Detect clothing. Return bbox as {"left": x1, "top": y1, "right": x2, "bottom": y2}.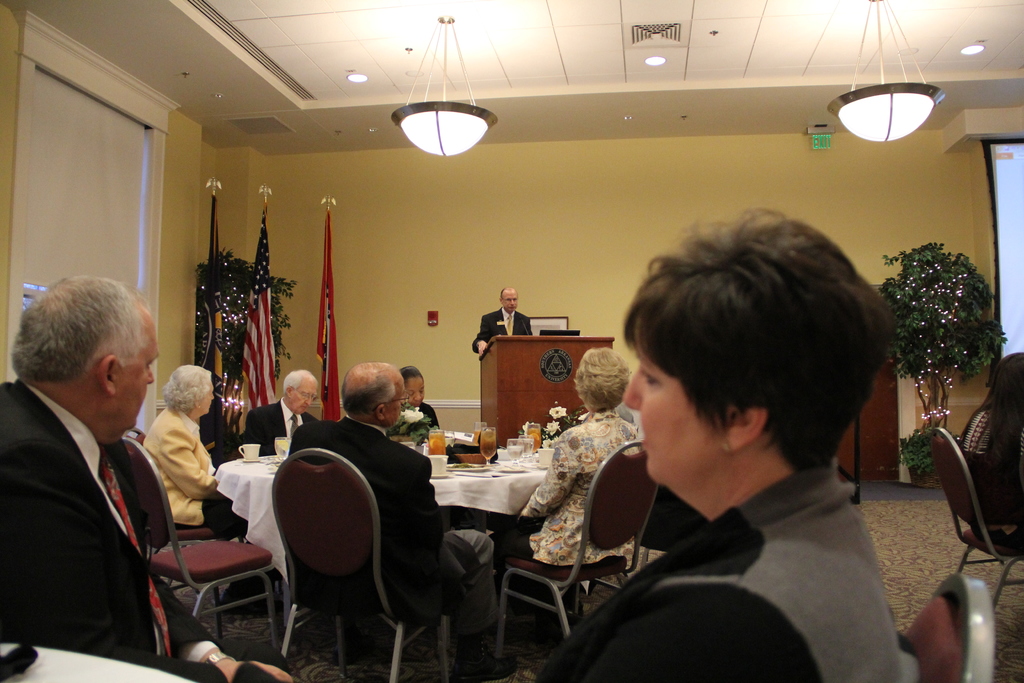
{"left": 13, "top": 348, "right": 182, "bottom": 682}.
